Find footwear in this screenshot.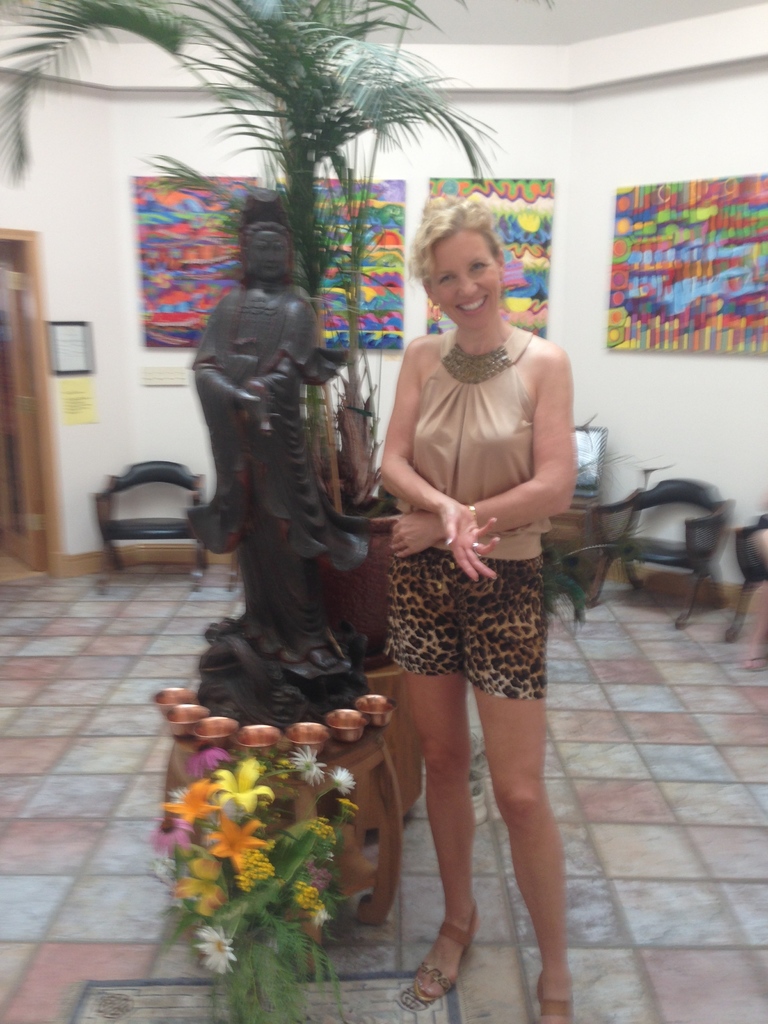
The bounding box for footwear is left=417, top=911, right=493, bottom=1007.
